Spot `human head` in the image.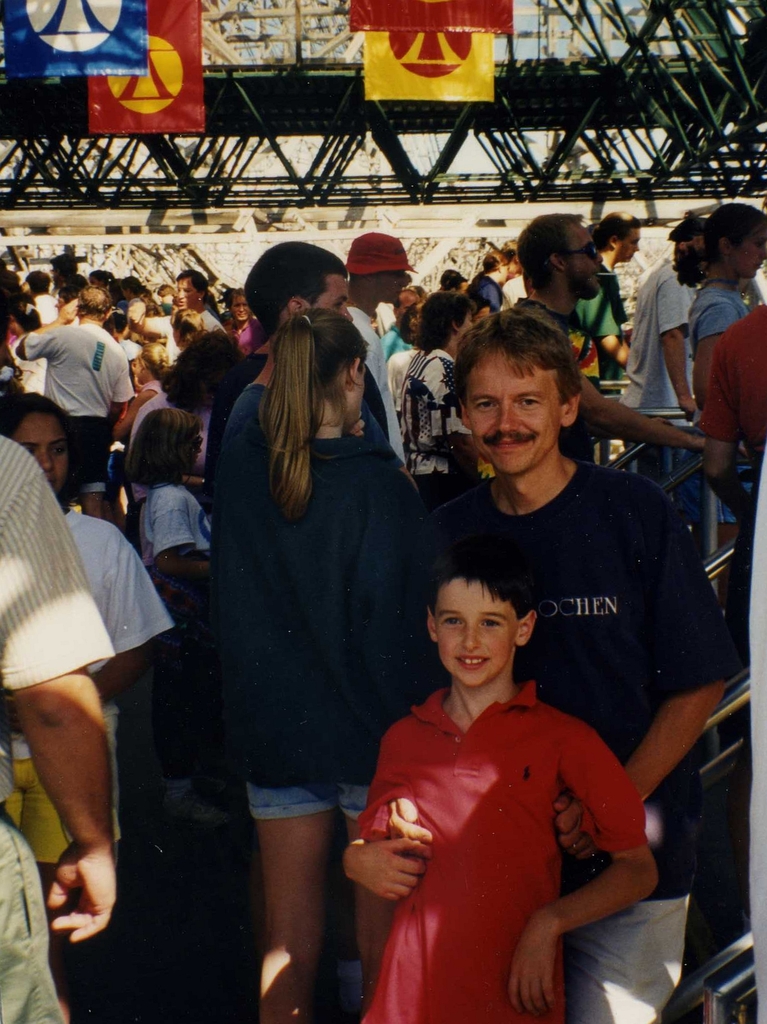
`human head` found at box=[133, 413, 199, 476].
